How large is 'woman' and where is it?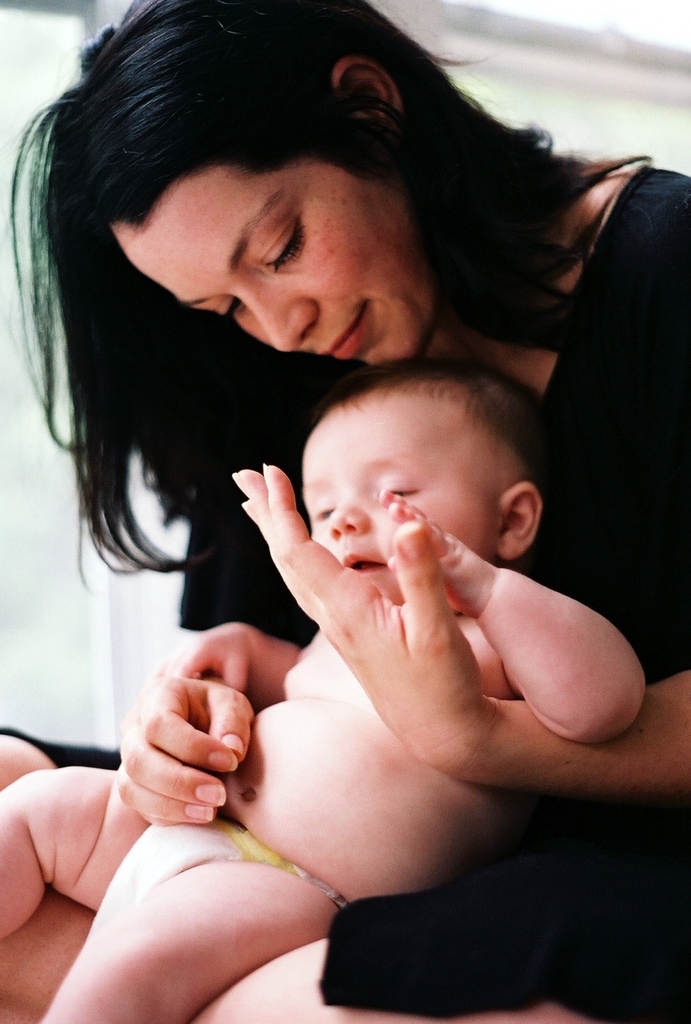
Bounding box: <bbox>16, 0, 690, 1022</bbox>.
